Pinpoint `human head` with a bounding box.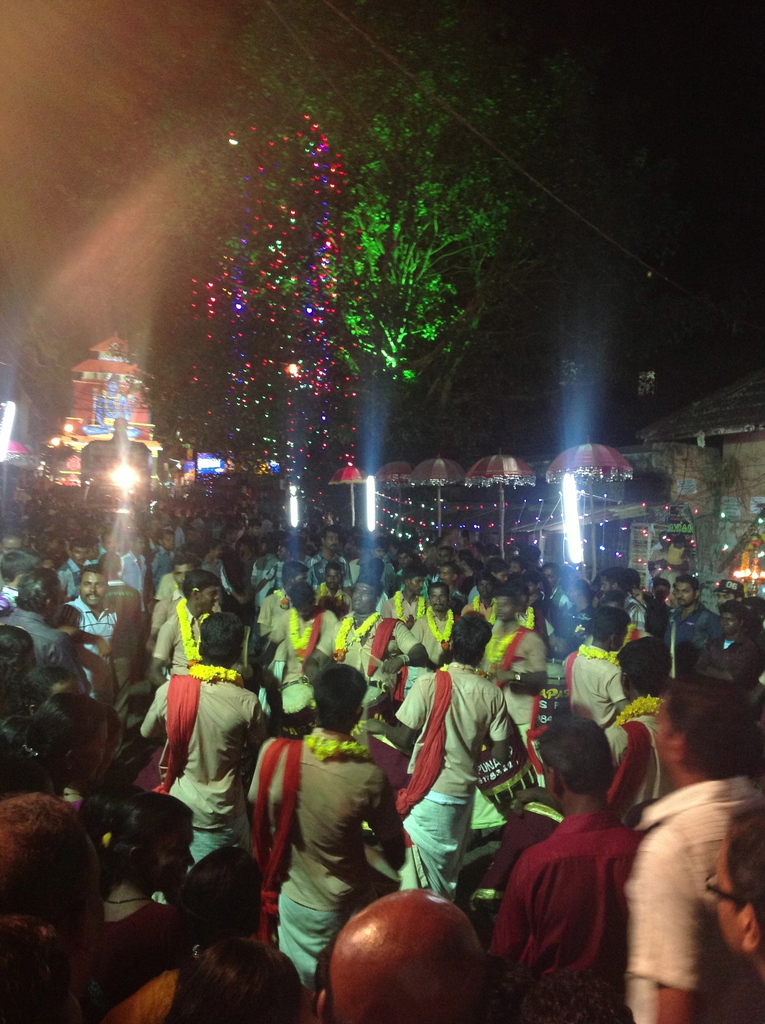
locate(308, 664, 366, 730).
